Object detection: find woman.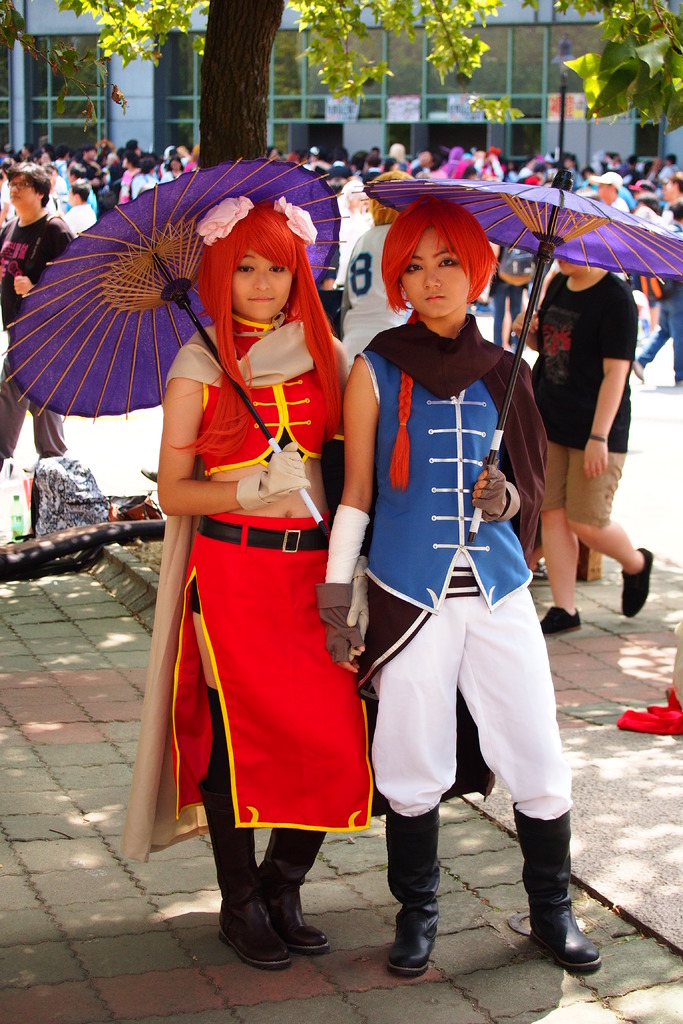
634,197,682,391.
